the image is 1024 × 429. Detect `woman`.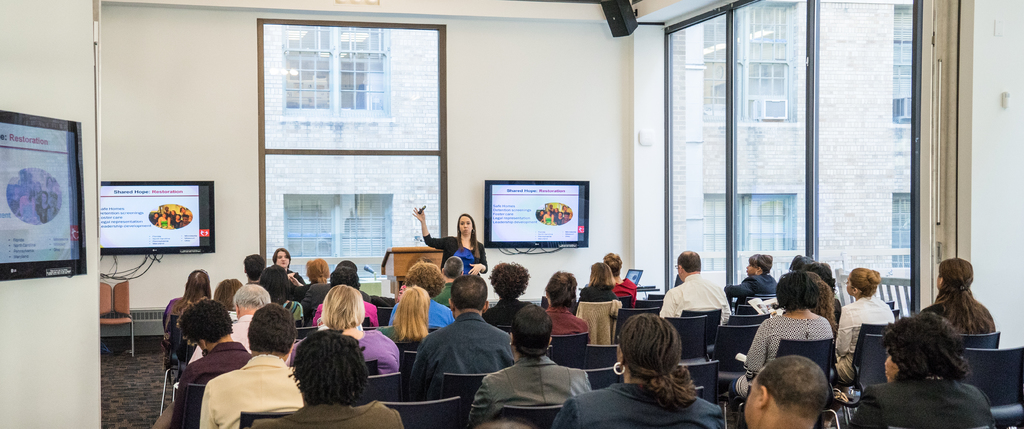
Detection: 572/261/623/316.
